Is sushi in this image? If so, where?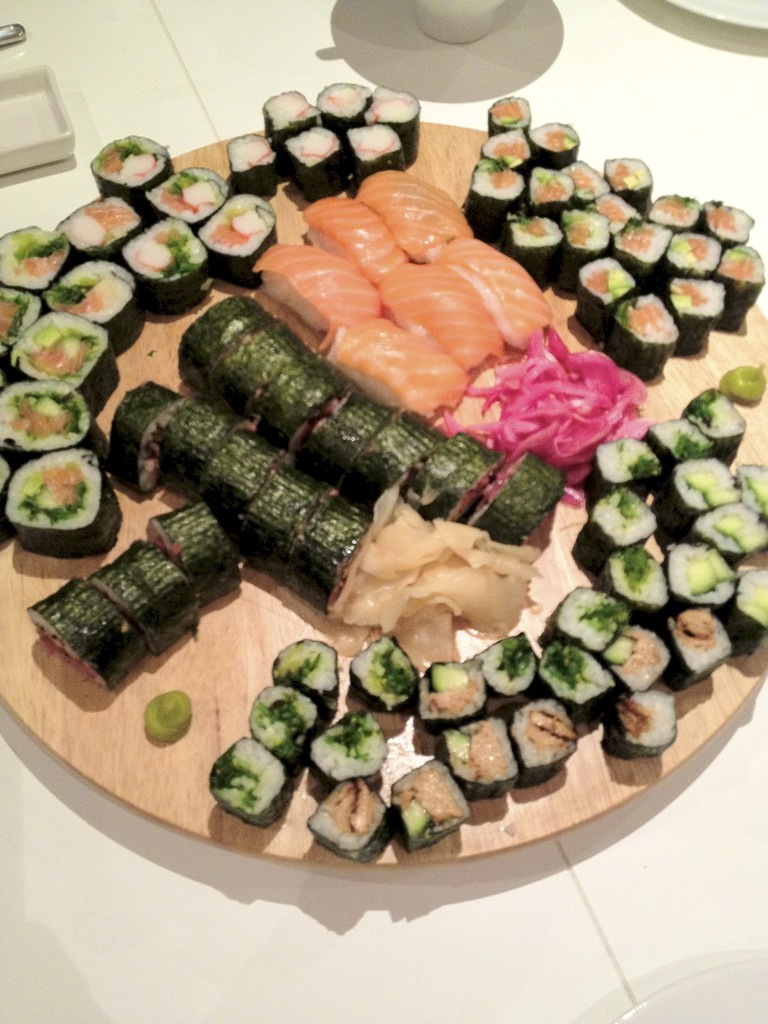
Yes, at locate(600, 154, 660, 216).
